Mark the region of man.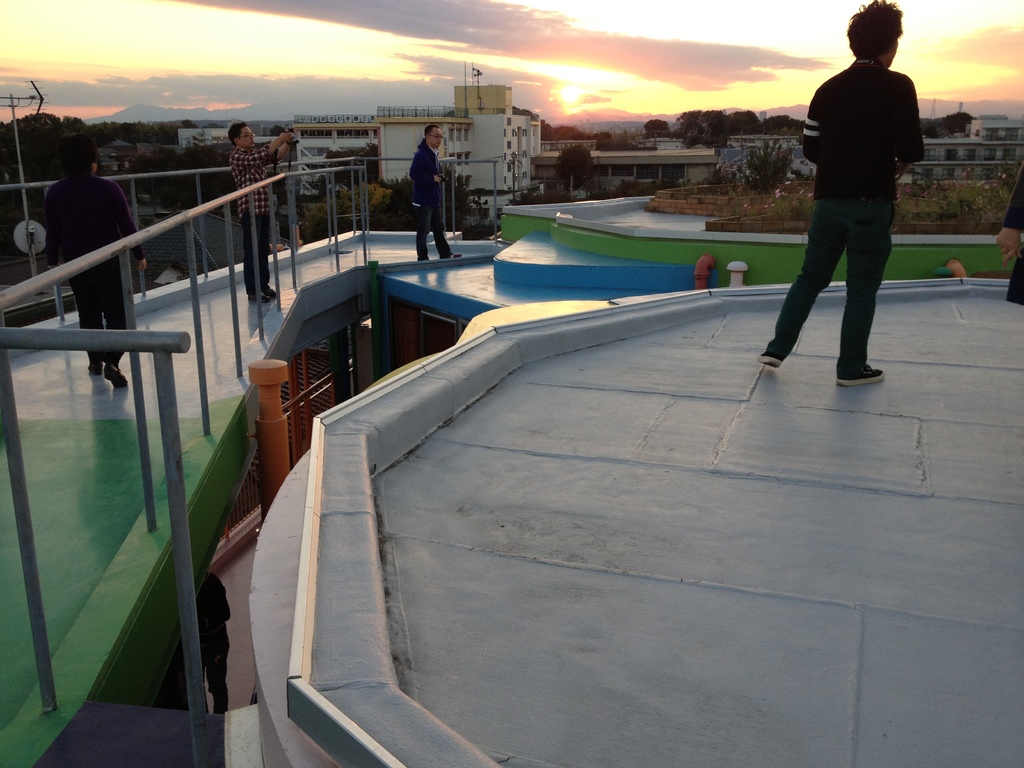
Region: pyautogui.locateOnScreen(404, 120, 463, 260).
